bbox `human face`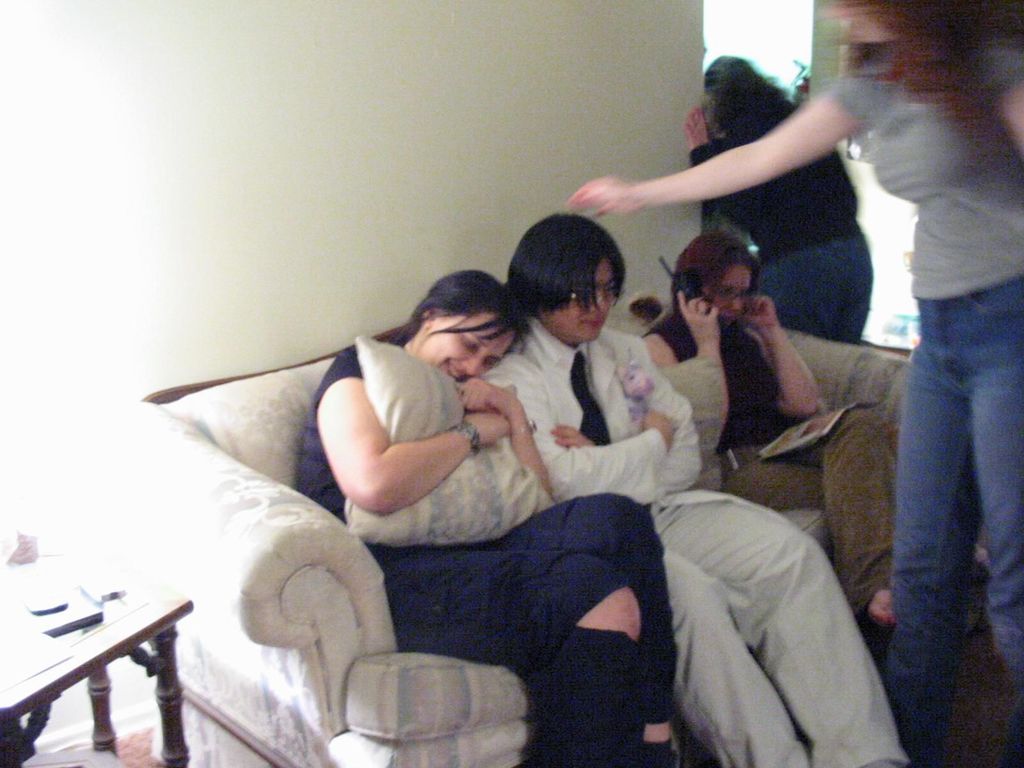
[x1=540, y1=252, x2=621, y2=349]
